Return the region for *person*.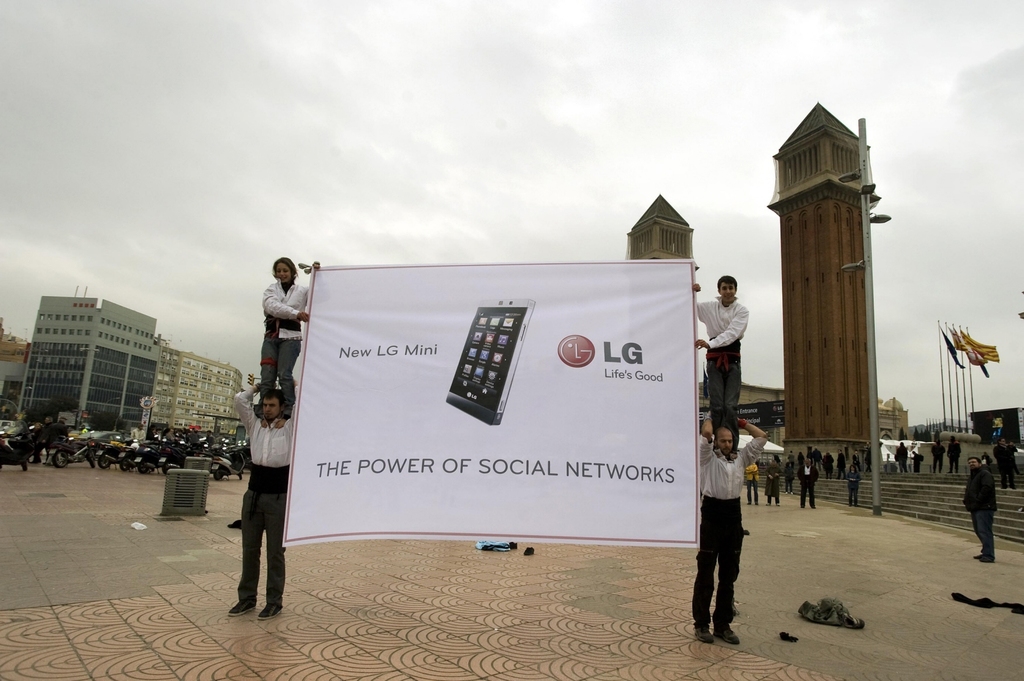
pyautogui.locateOnScreen(850, 463, 859, 507).
